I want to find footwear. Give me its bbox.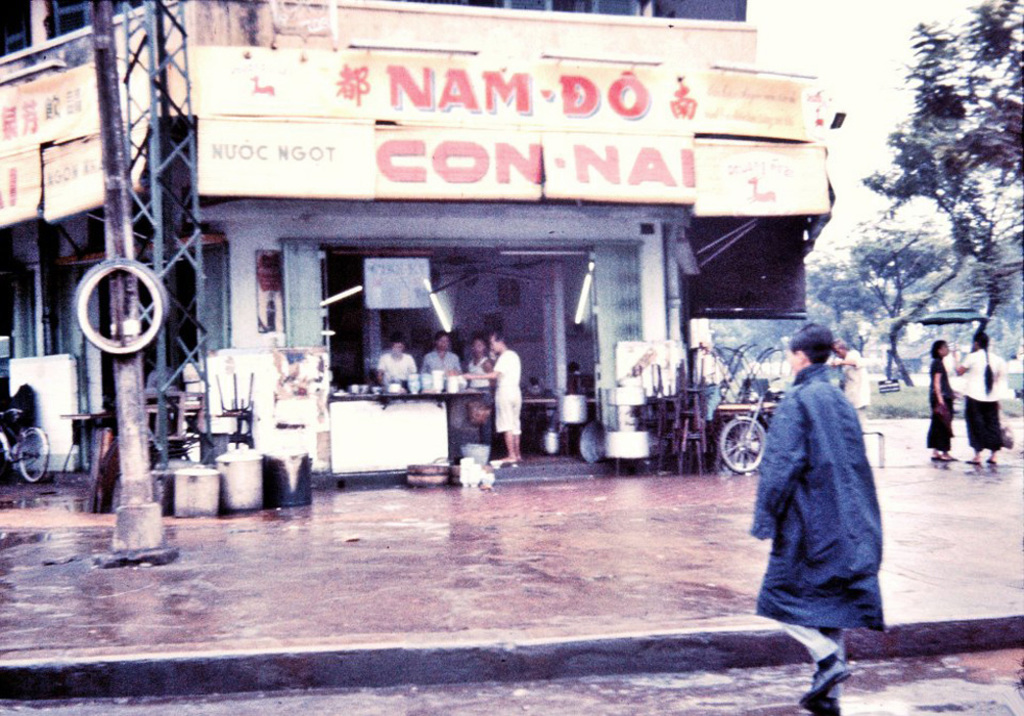
(796,653,847,711).
